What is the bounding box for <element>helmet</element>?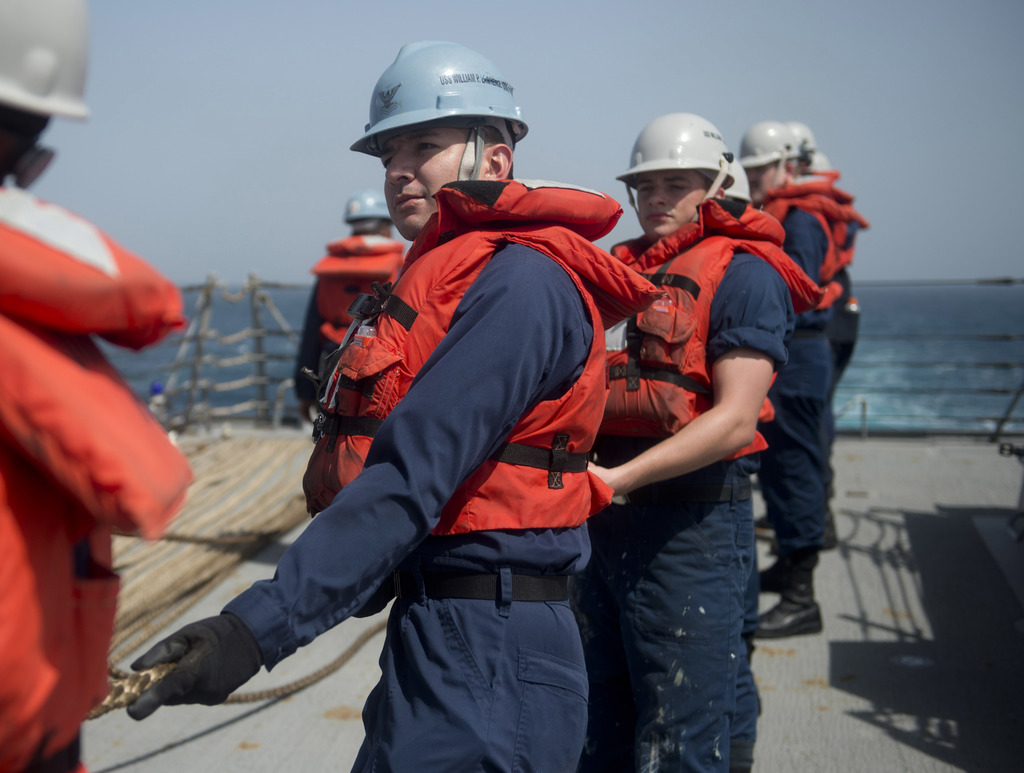
{"left": 619, "top": 113, "right": 736, "bottom": 238}.
